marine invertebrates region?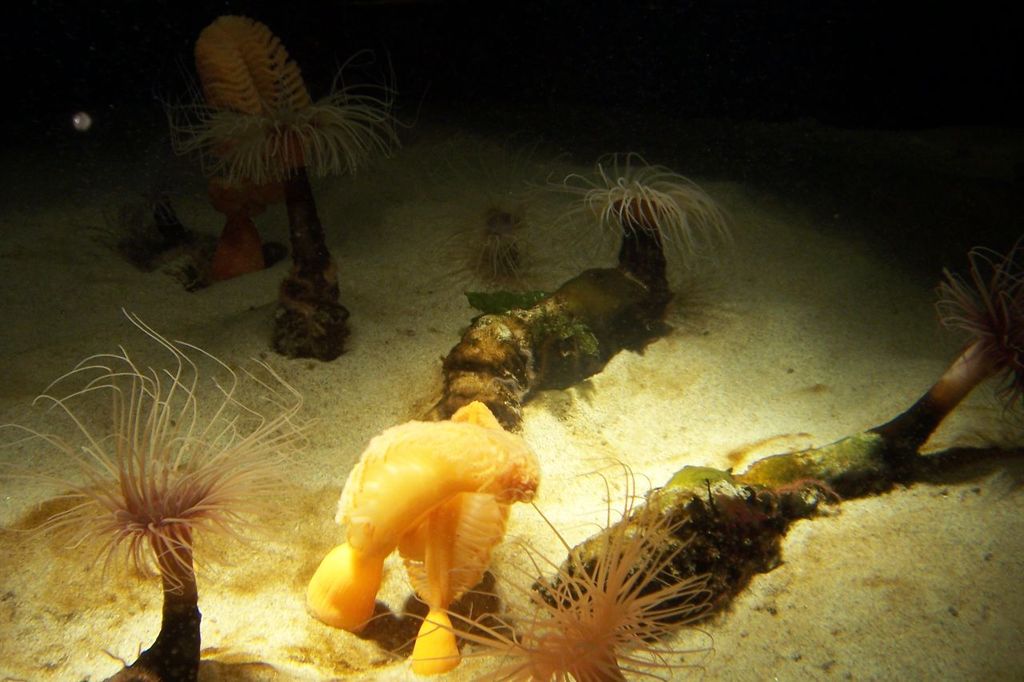
[left=389, top=462, right=769, bottom=681]
